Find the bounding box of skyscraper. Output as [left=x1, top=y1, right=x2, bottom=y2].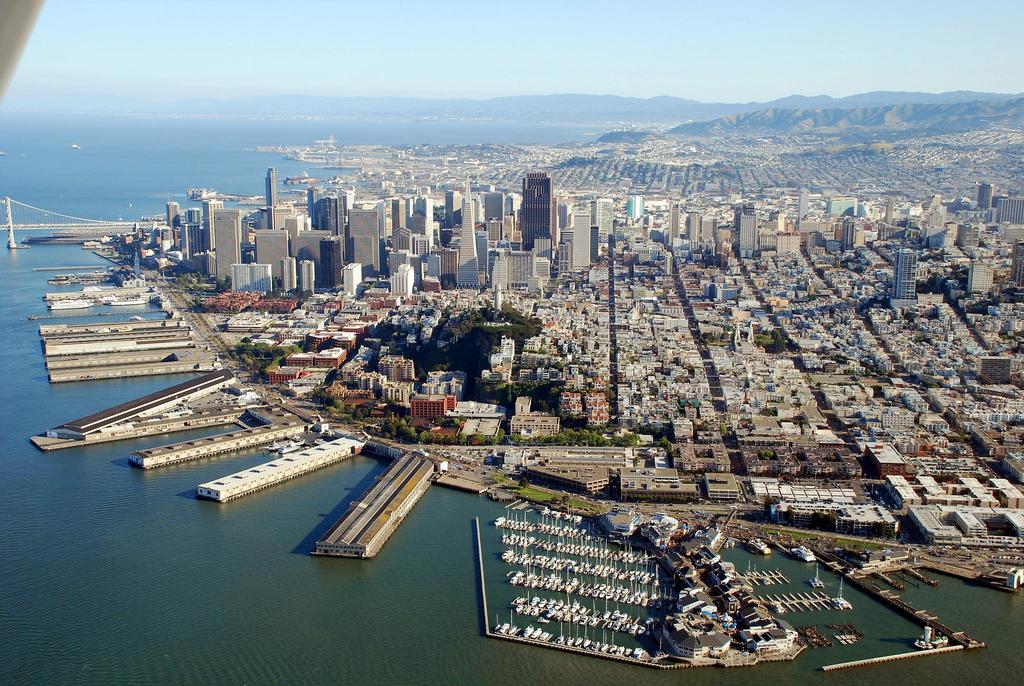
[left=668, top=202, right=677, bottom=249].
